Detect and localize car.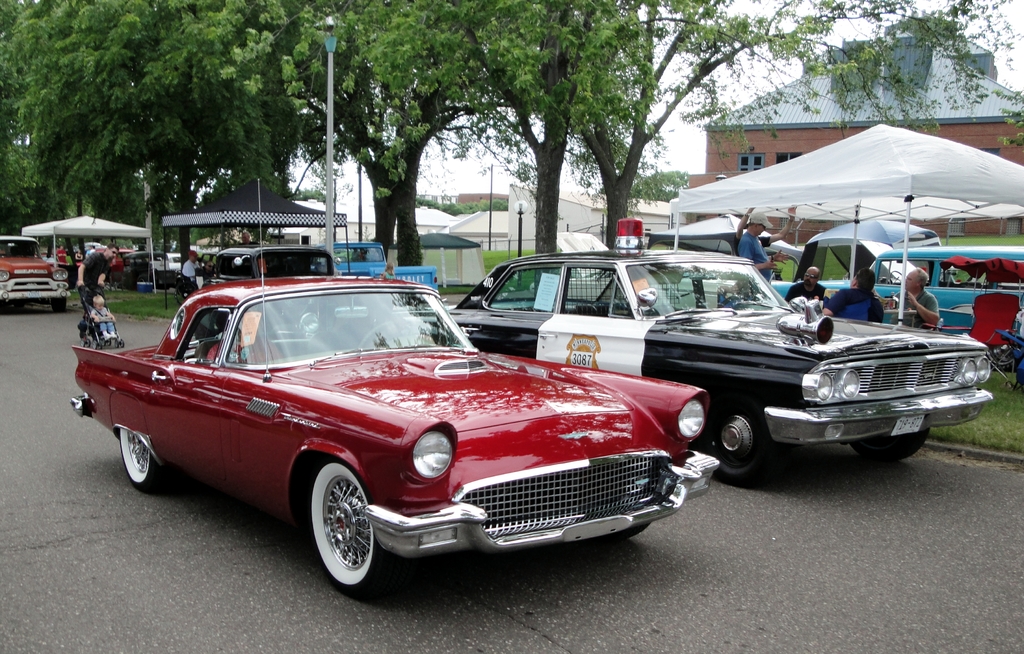
Localized at {"x1": 413, "y1": 206, "x2": 993, "y2": 485}.
